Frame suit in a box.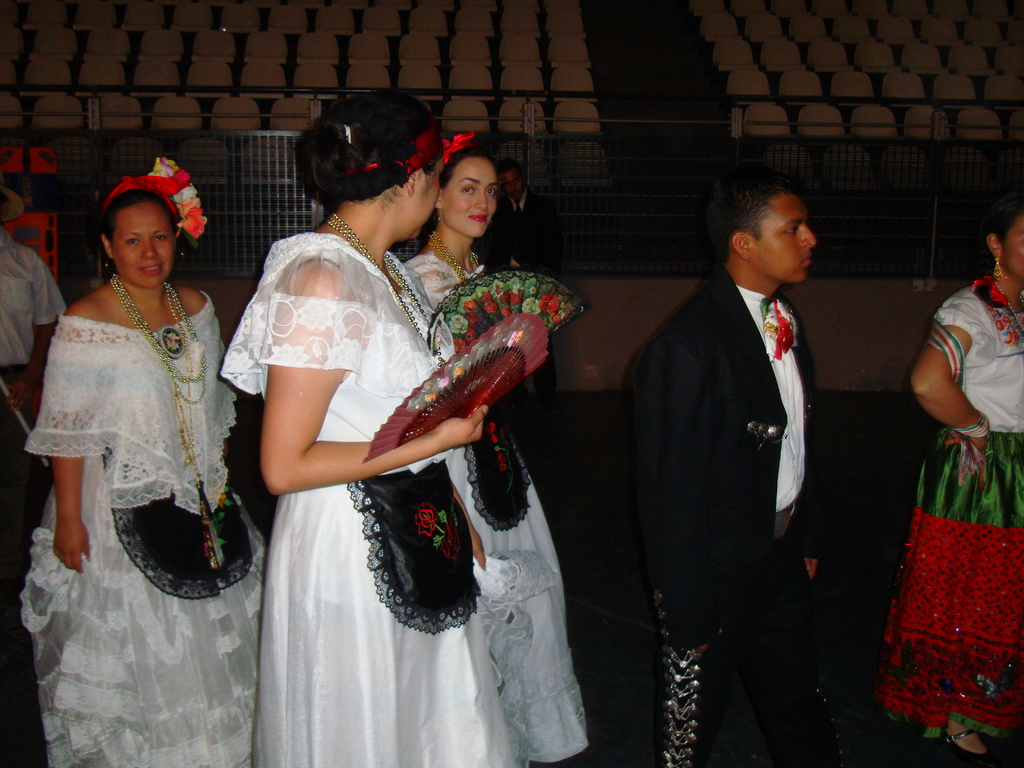
detection(614, 263, 830, 767).
